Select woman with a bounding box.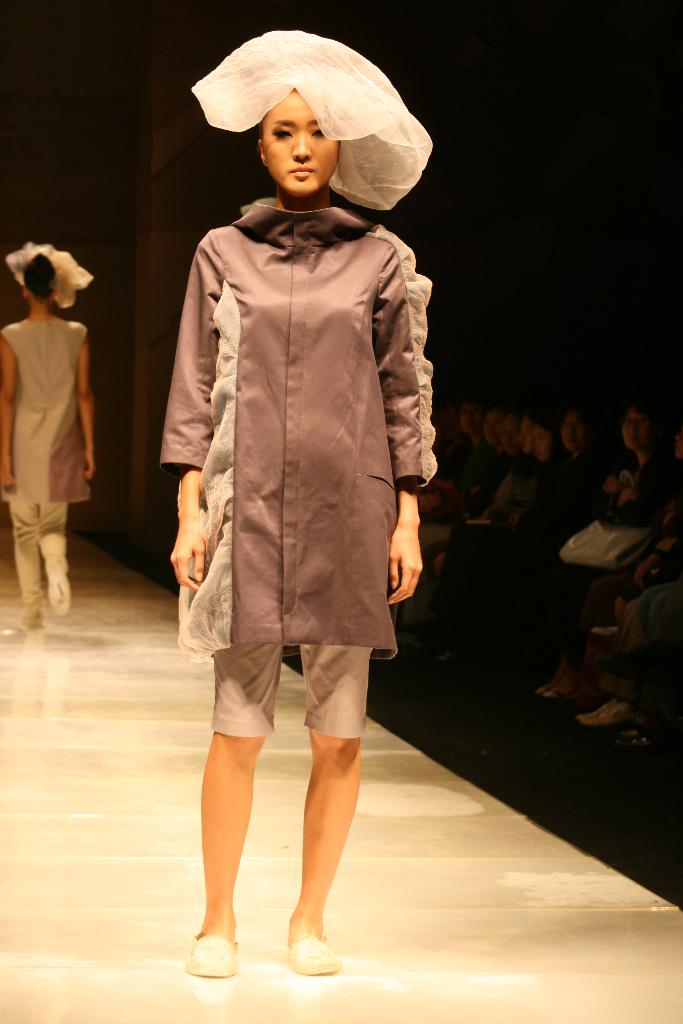
box(482, 404, 604, 666).
